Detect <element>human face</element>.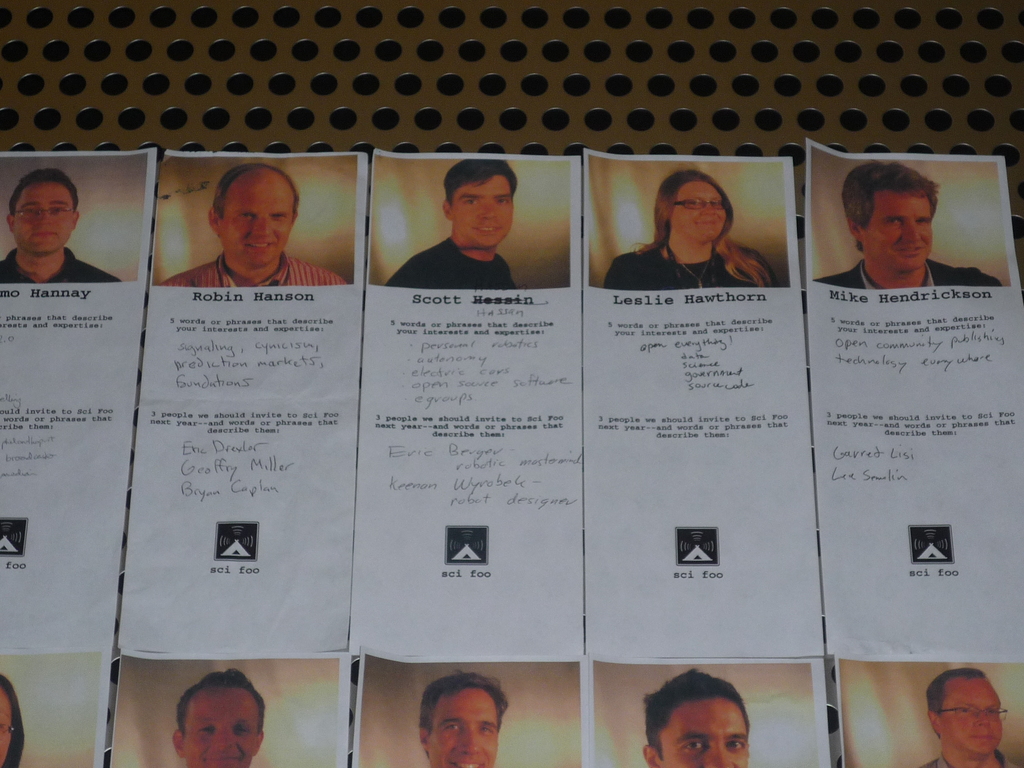
Detected at 860, 180, 932, 271.
